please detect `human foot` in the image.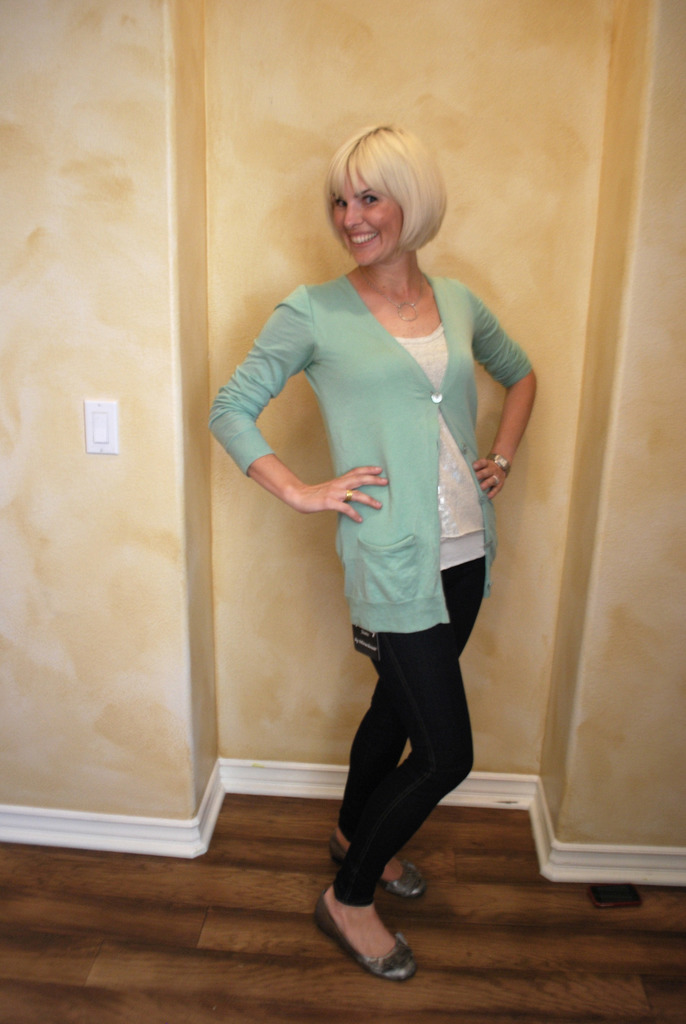
[312, 871, 405, 963].
